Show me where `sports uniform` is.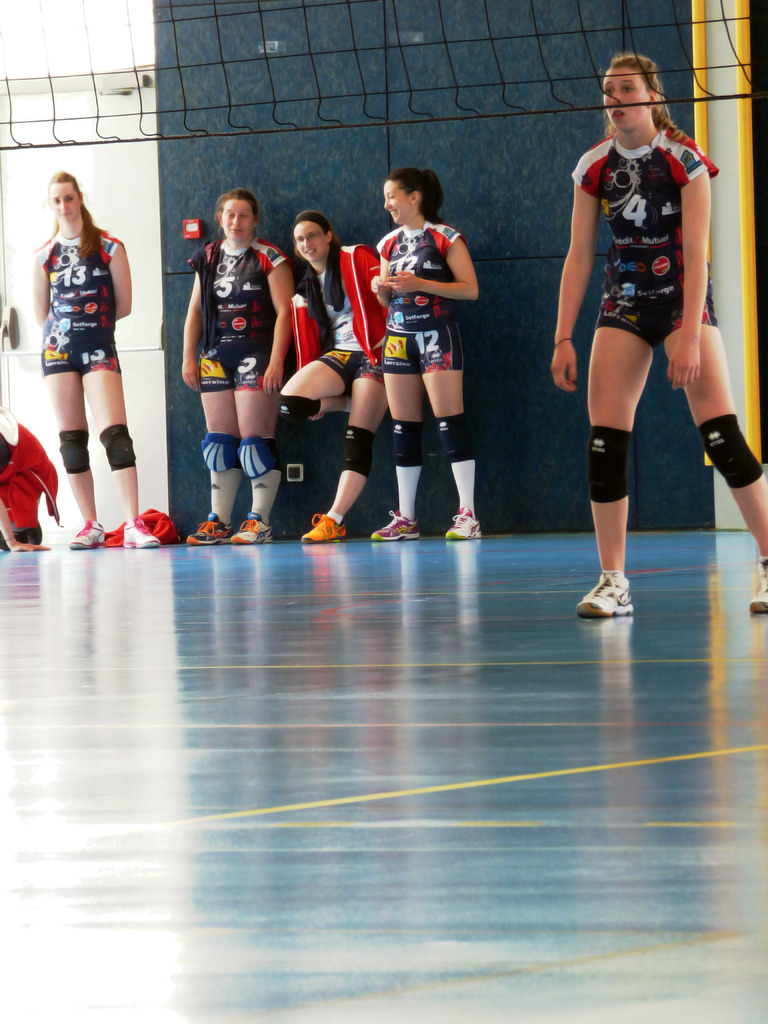
`sports uniform` is at box=[356, 224, 488, 538].
